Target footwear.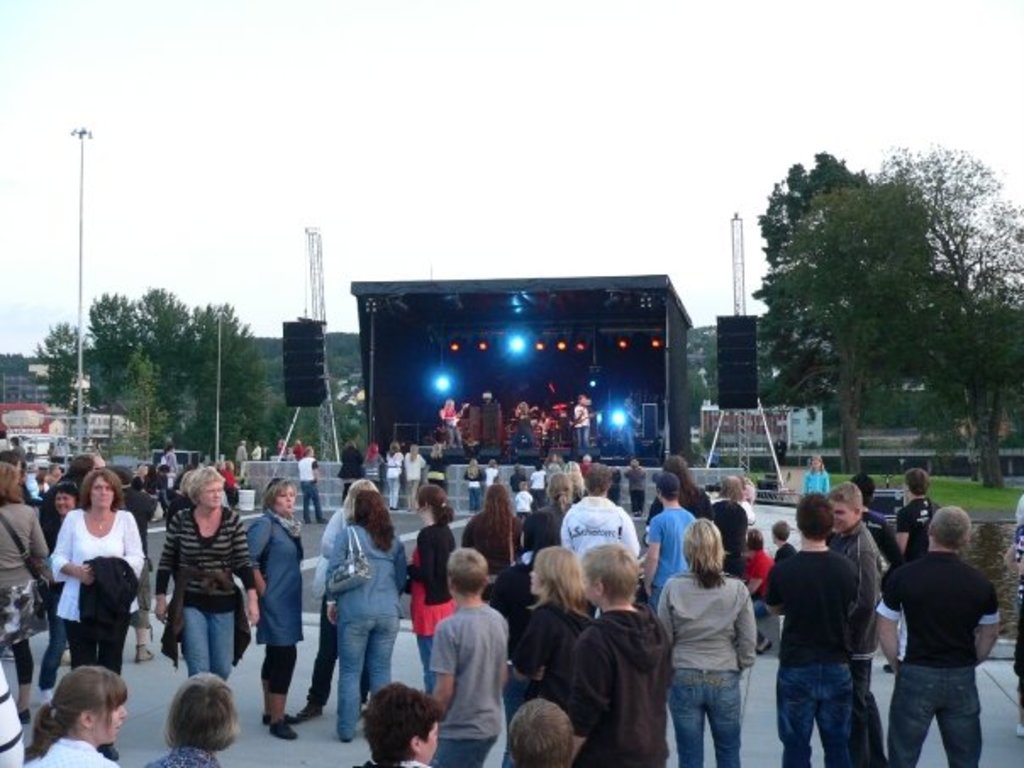
Target region: left=1019, top=717, right=1022, bottom=736.
